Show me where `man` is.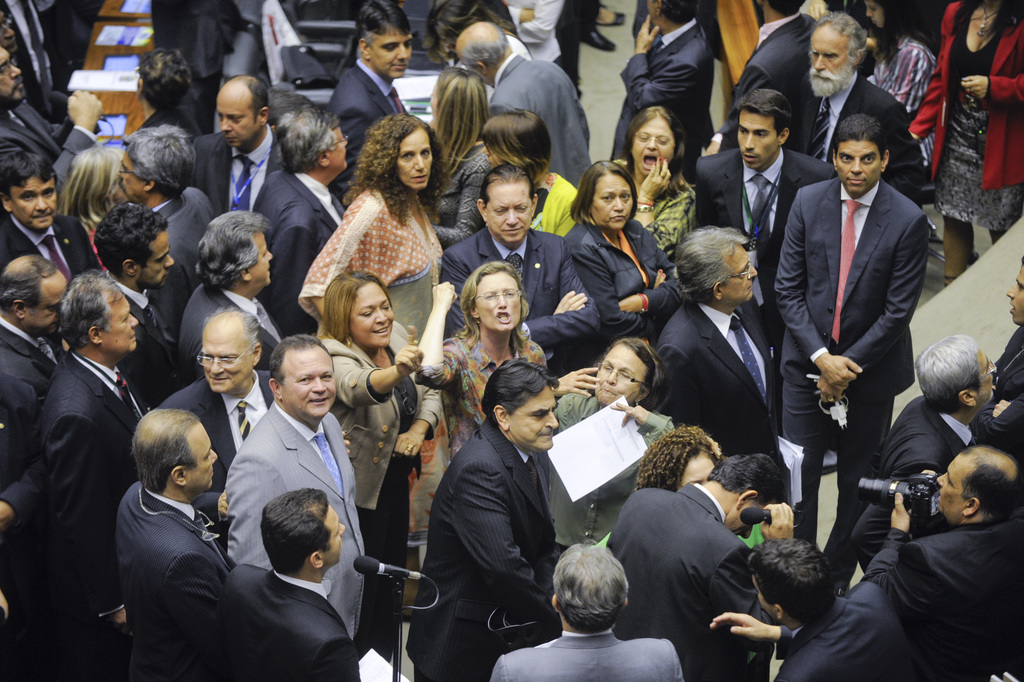
`man` is at (left=863, top=449, right=1020, bottom=678).
